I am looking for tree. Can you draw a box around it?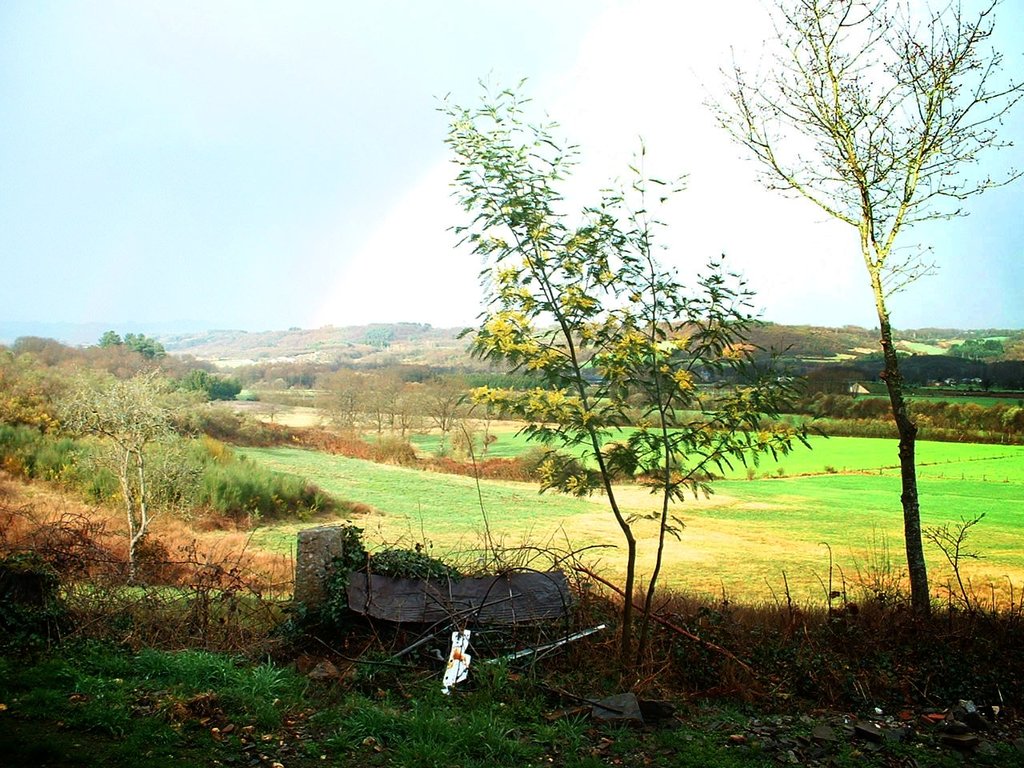
Sure, the bounding box is <region>896, 351, 919, 383</region>.
